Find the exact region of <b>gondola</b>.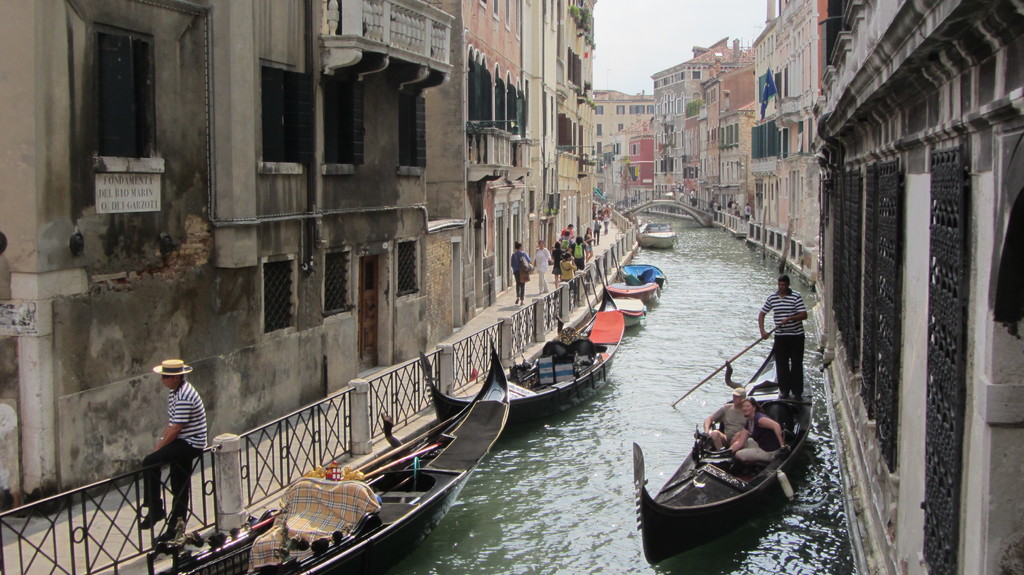
Exact region: l=420, t=322, r=635, b=437.
